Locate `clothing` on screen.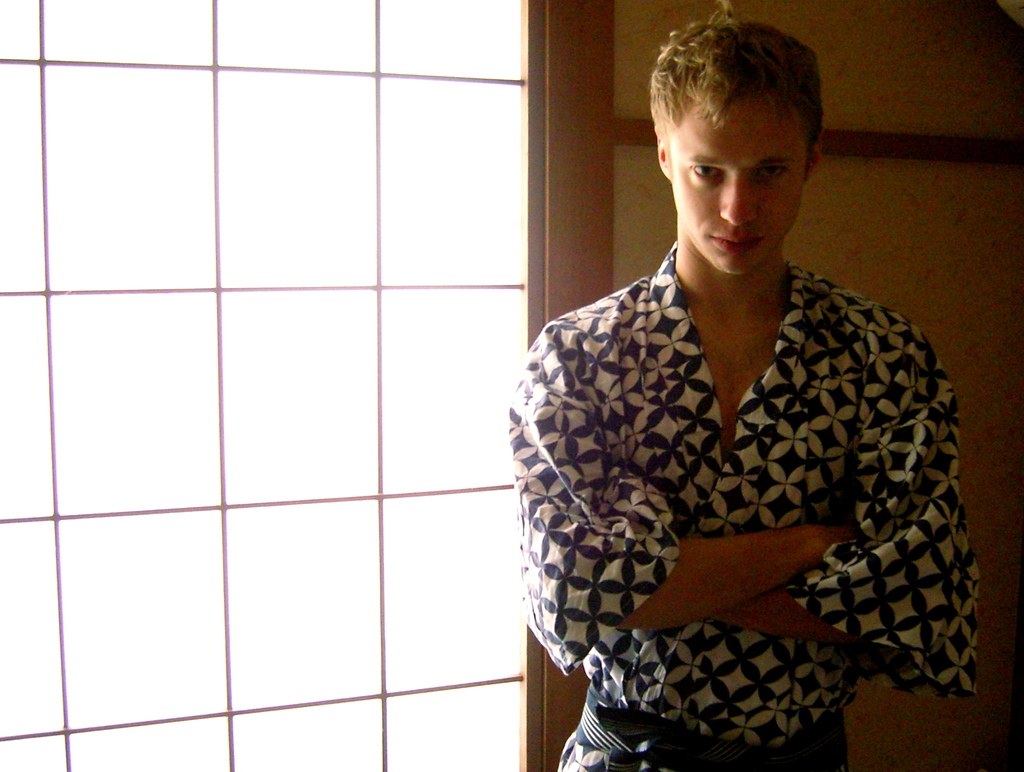
On screen at [x1=518, y1=189, x2=961, y2=743].
